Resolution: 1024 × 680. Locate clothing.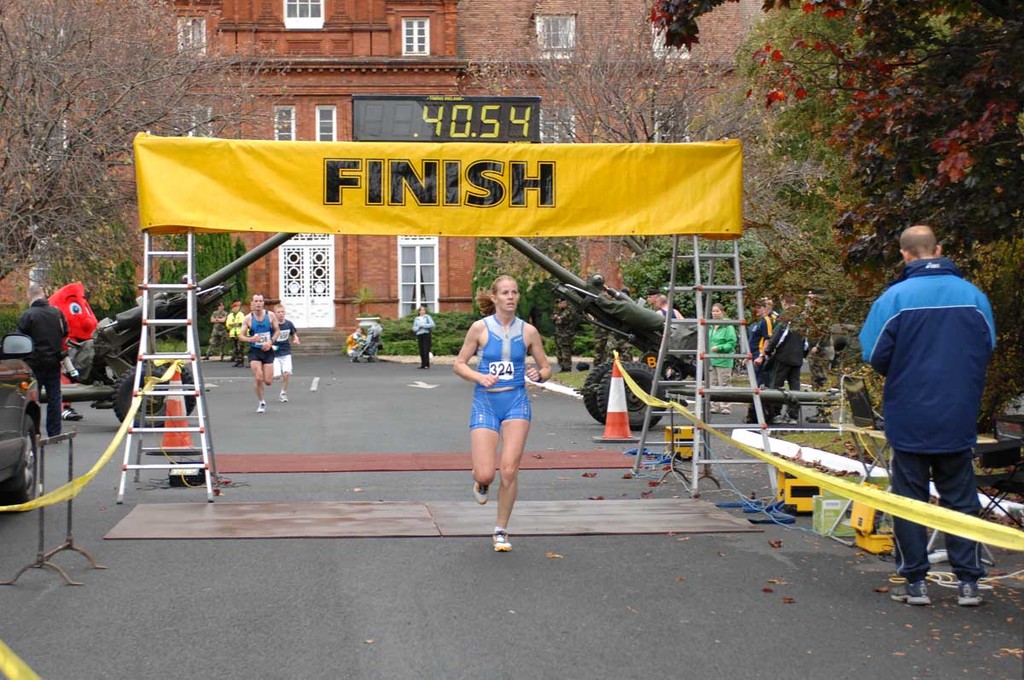
<box>466,319,532,430</box>.
